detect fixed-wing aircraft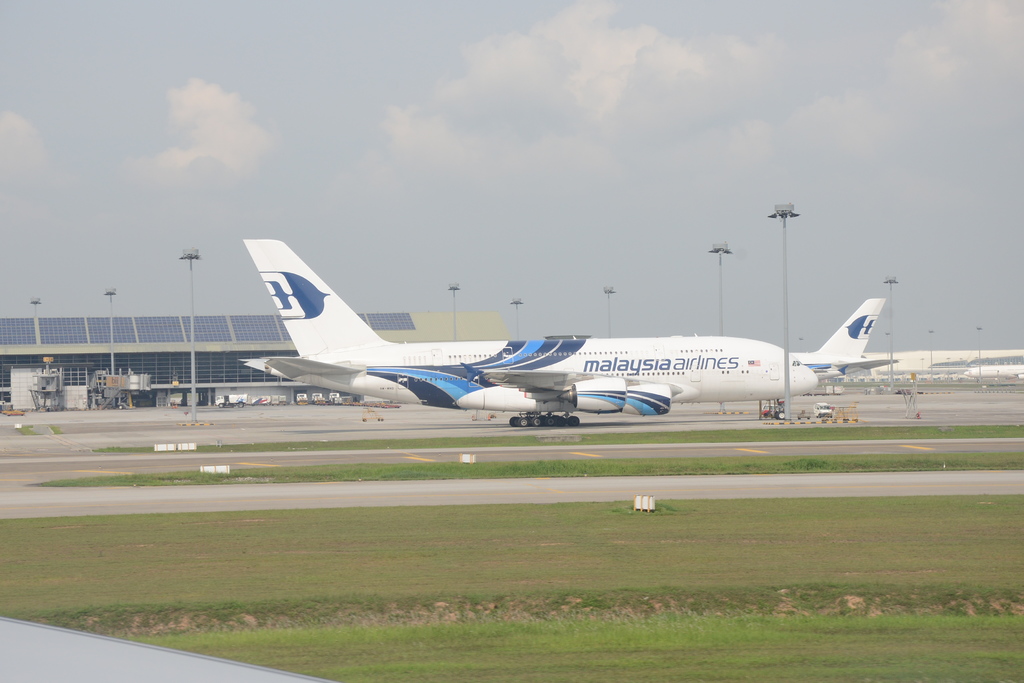
crop(786, 296, 900, 387)
